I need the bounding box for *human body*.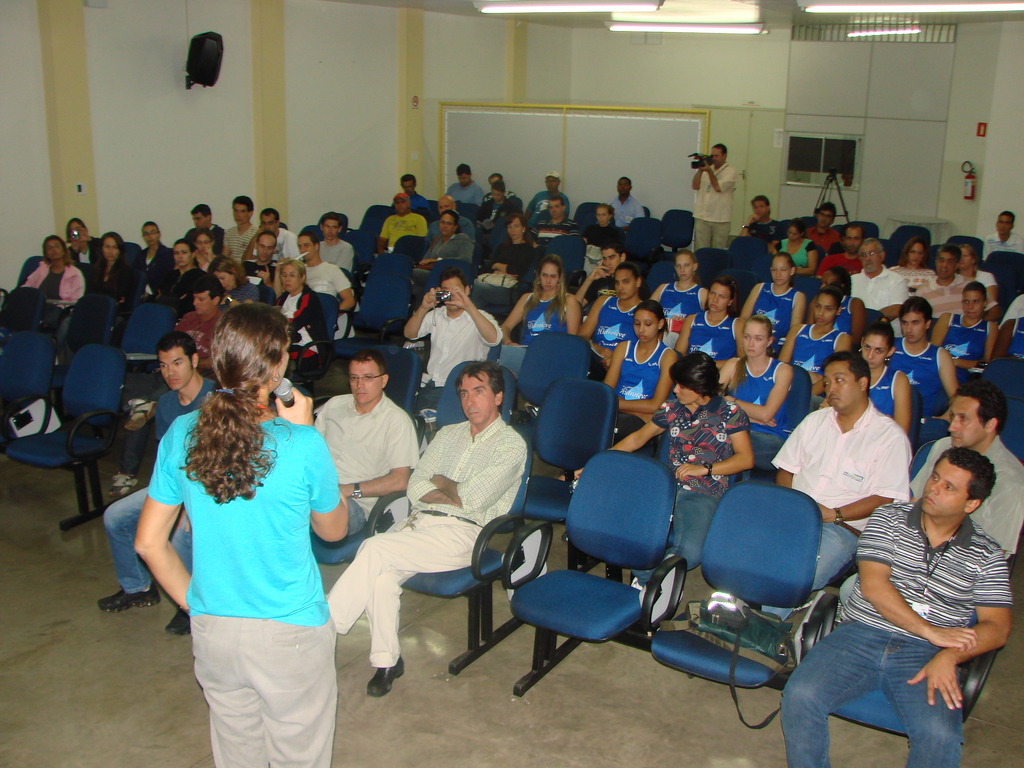
Here it is: region(690, 142, 737, 254).
